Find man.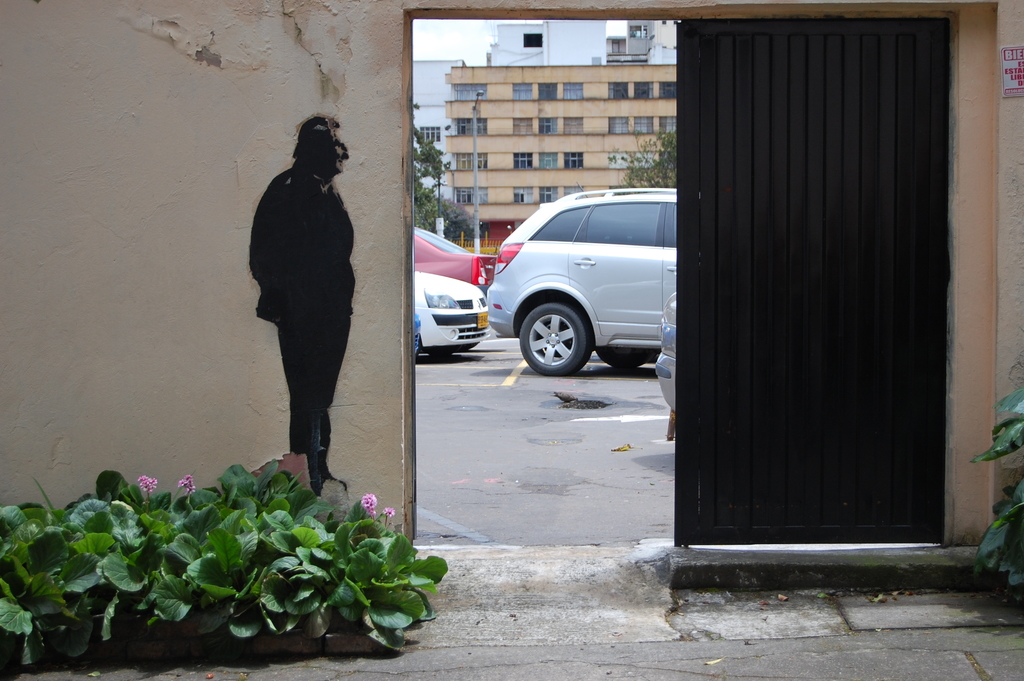
crop(240, 101, 378, 514).
